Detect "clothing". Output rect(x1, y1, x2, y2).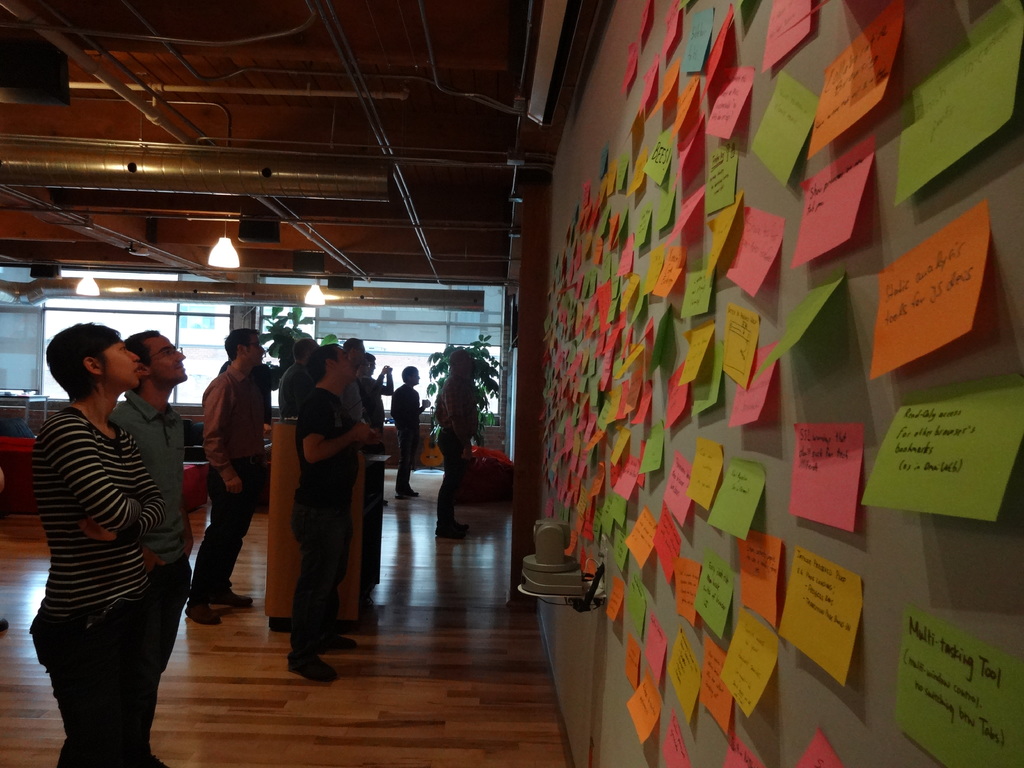
rect(182, 352, 250, 623).
